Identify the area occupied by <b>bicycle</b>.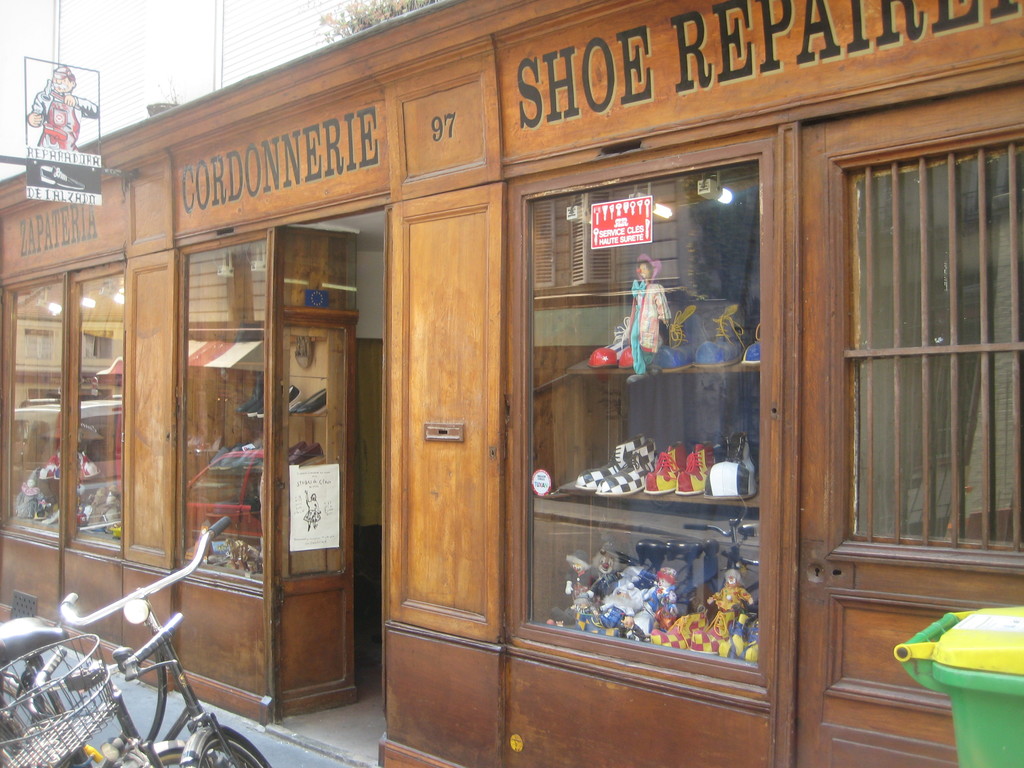
Area: bbox=(0, 613, 211, 767).
